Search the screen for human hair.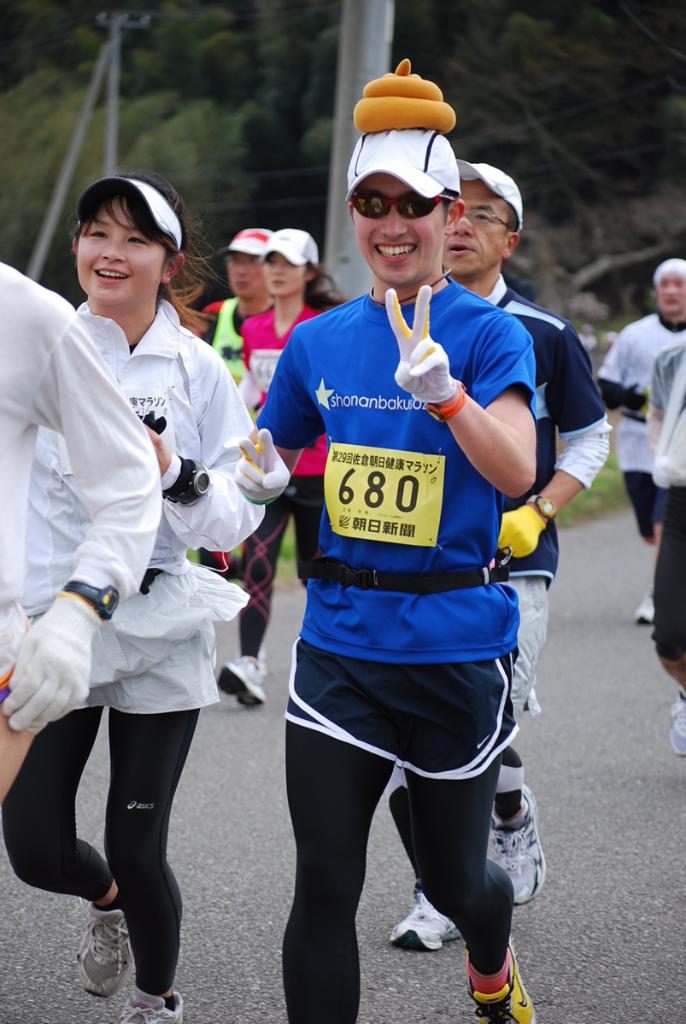
Found at rect(656, 260, 685, 286).
